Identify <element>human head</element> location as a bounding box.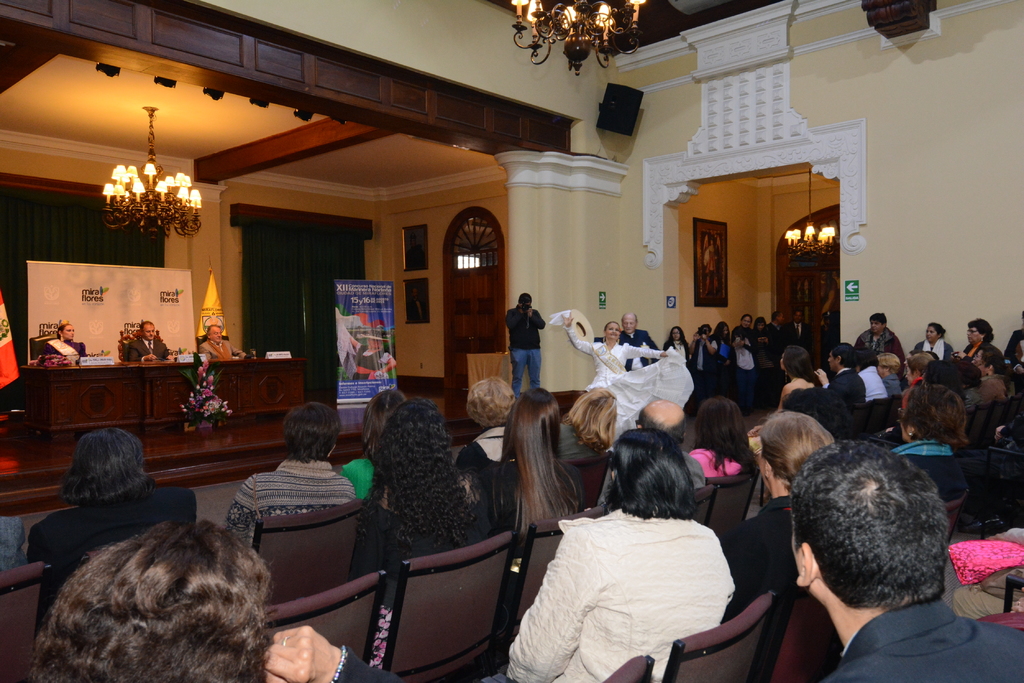
rect(714, 320, 728, 335).
